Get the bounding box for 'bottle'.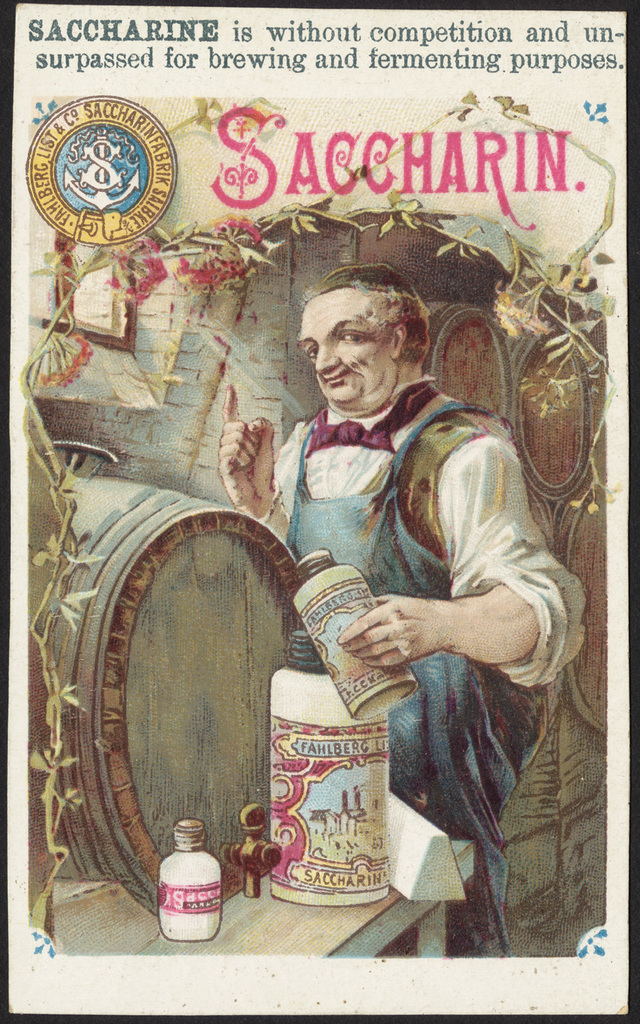
Rect(152, 829, 227, 937).
